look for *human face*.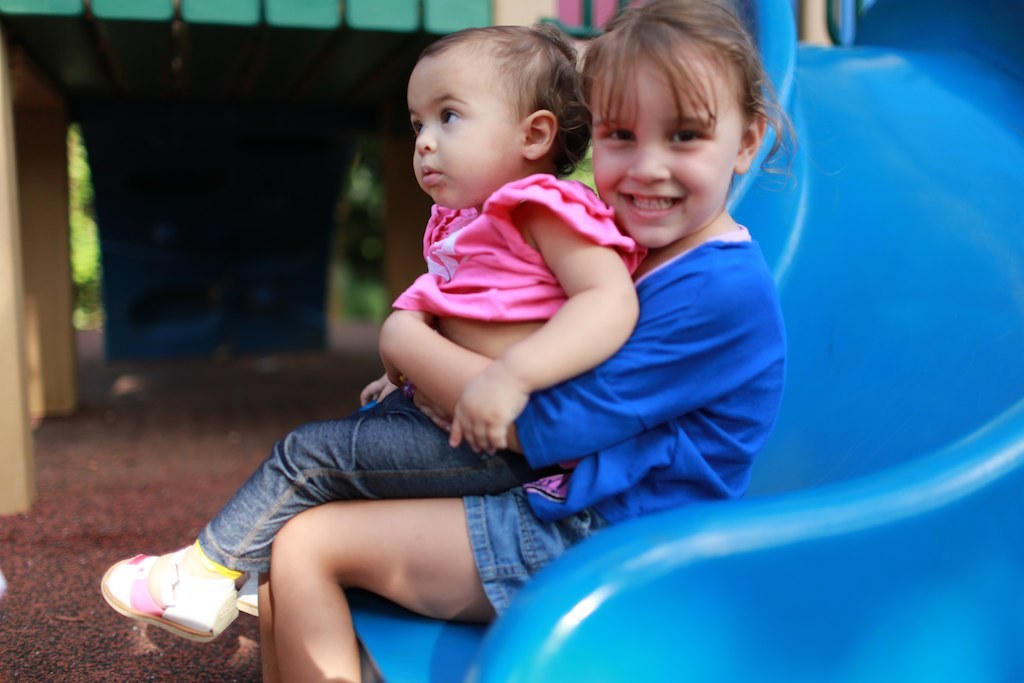
Found: (left=410, top=62, right=523, bottom=210).
